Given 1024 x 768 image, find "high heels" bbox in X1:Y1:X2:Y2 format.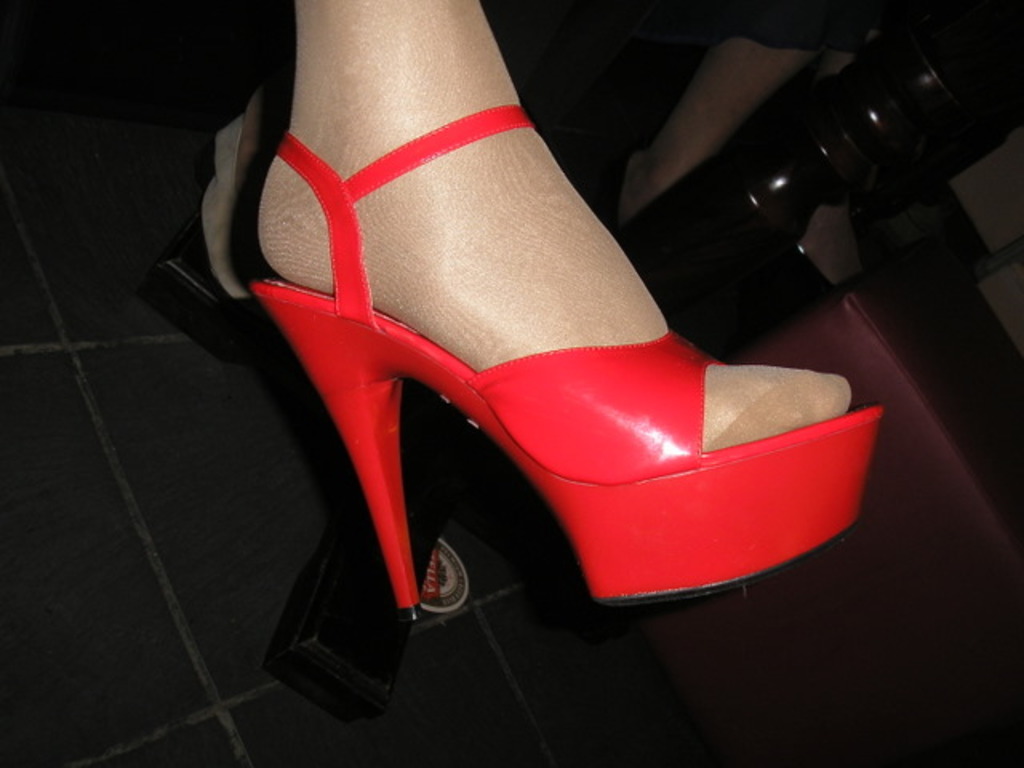
251:101:882:608.
